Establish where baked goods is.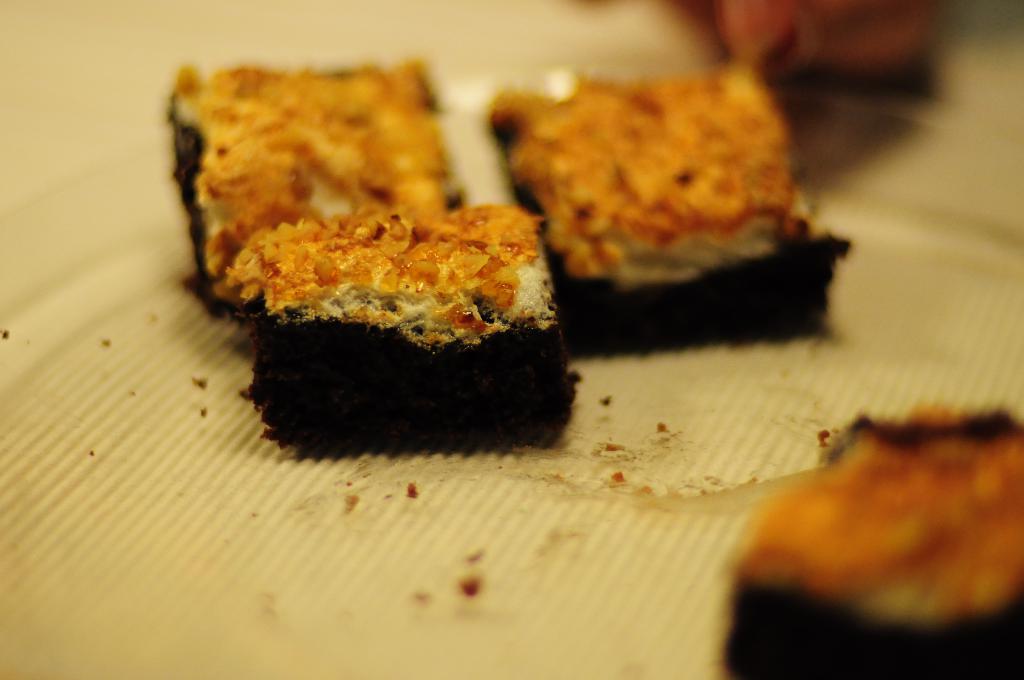
Established at bbox=[168, 61, 460, 315].
